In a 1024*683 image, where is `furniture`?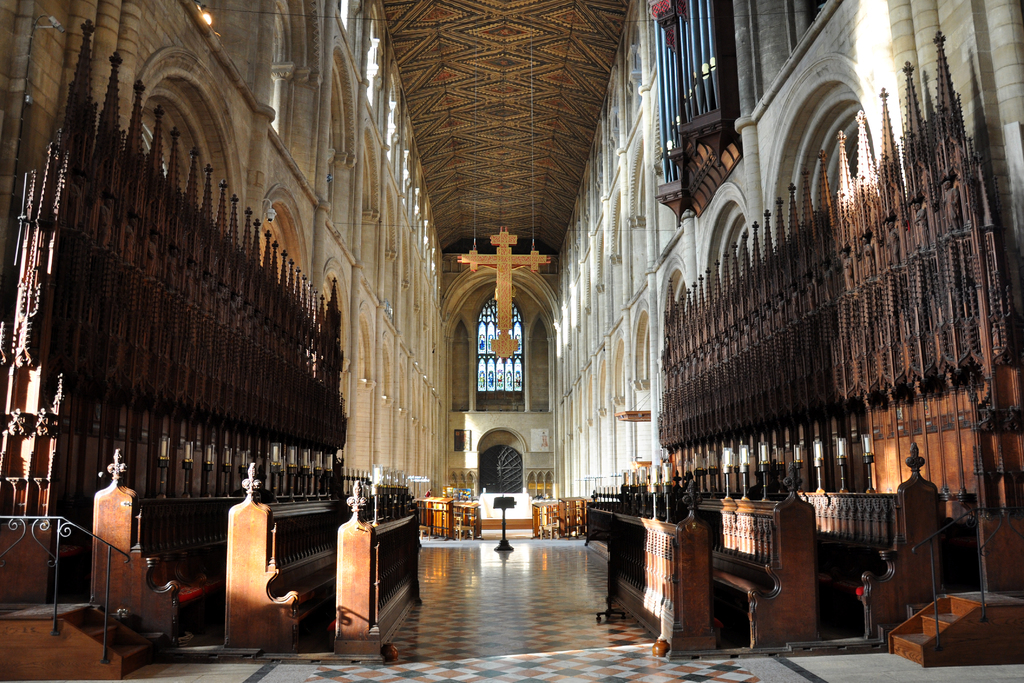
(333,464,424,657).
